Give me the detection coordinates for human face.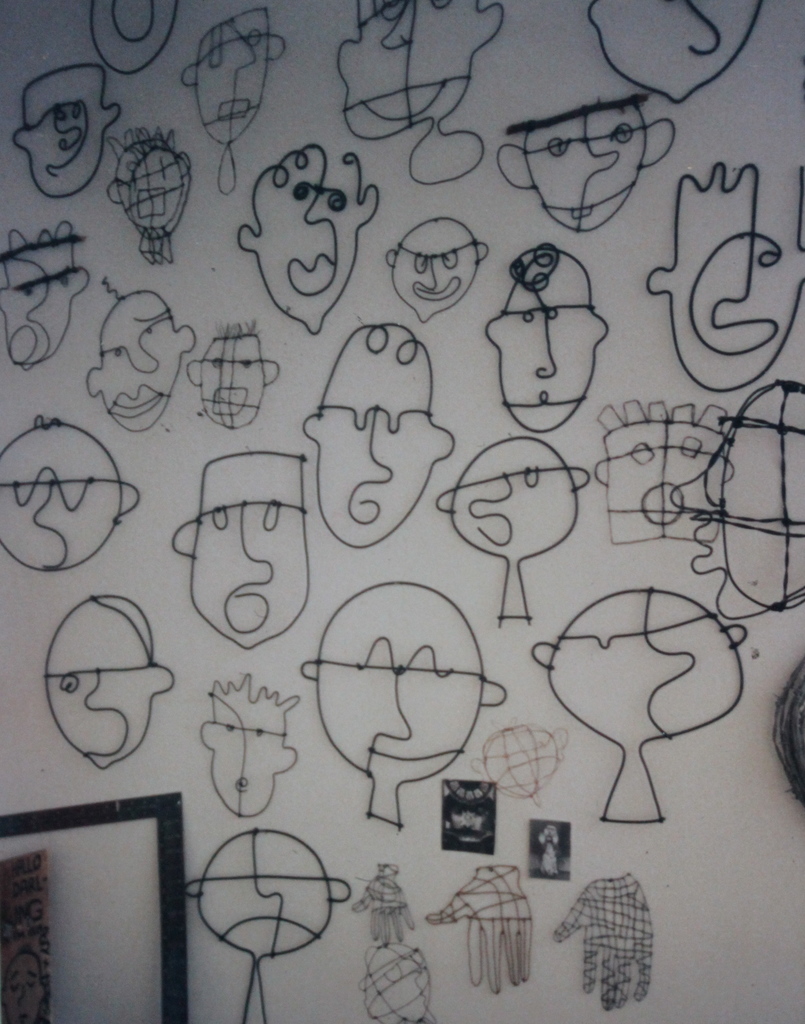
box(321, 319, 436, 545).
